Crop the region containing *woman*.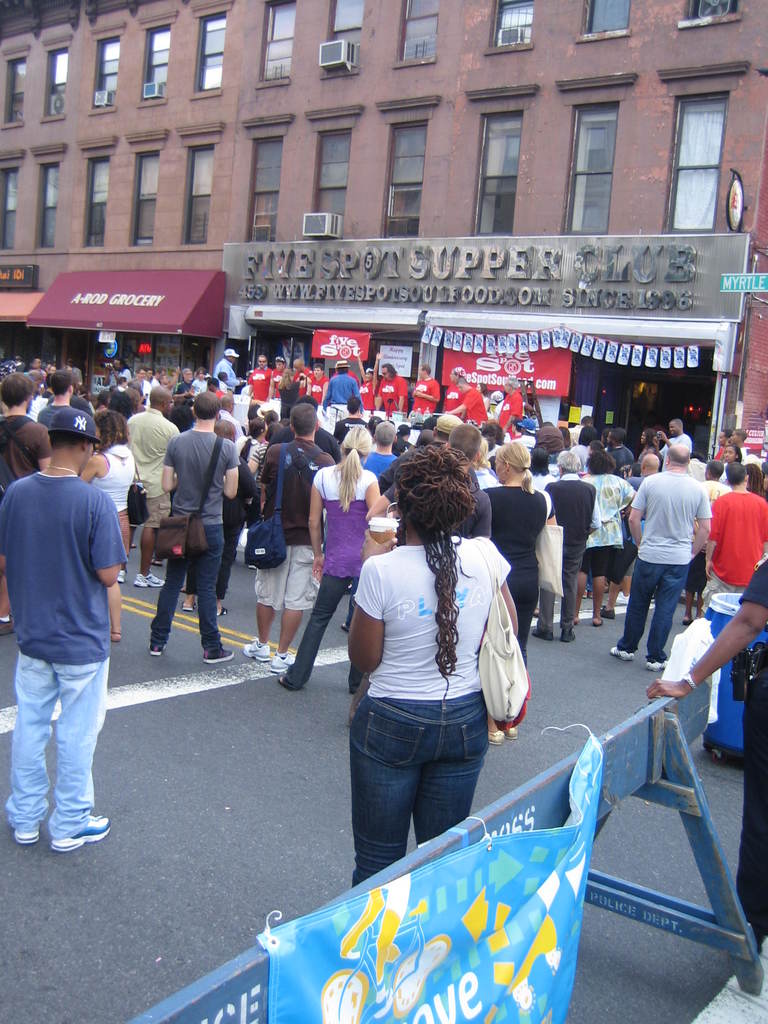
Crop region: box=[723, 445, 747, 462].
